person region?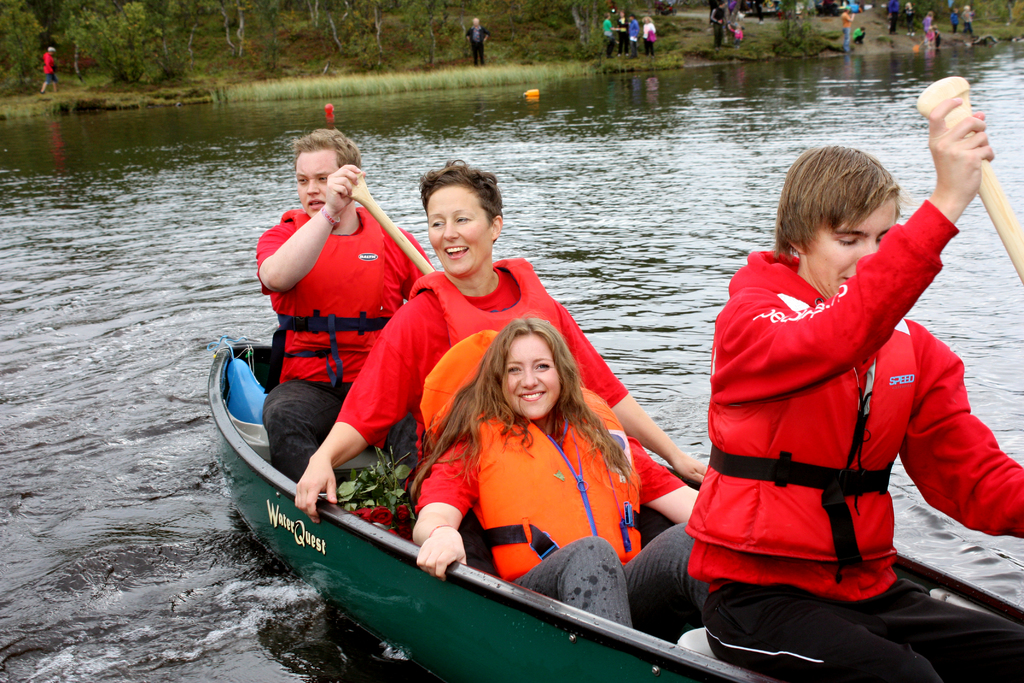
915, 14, 943, 56
